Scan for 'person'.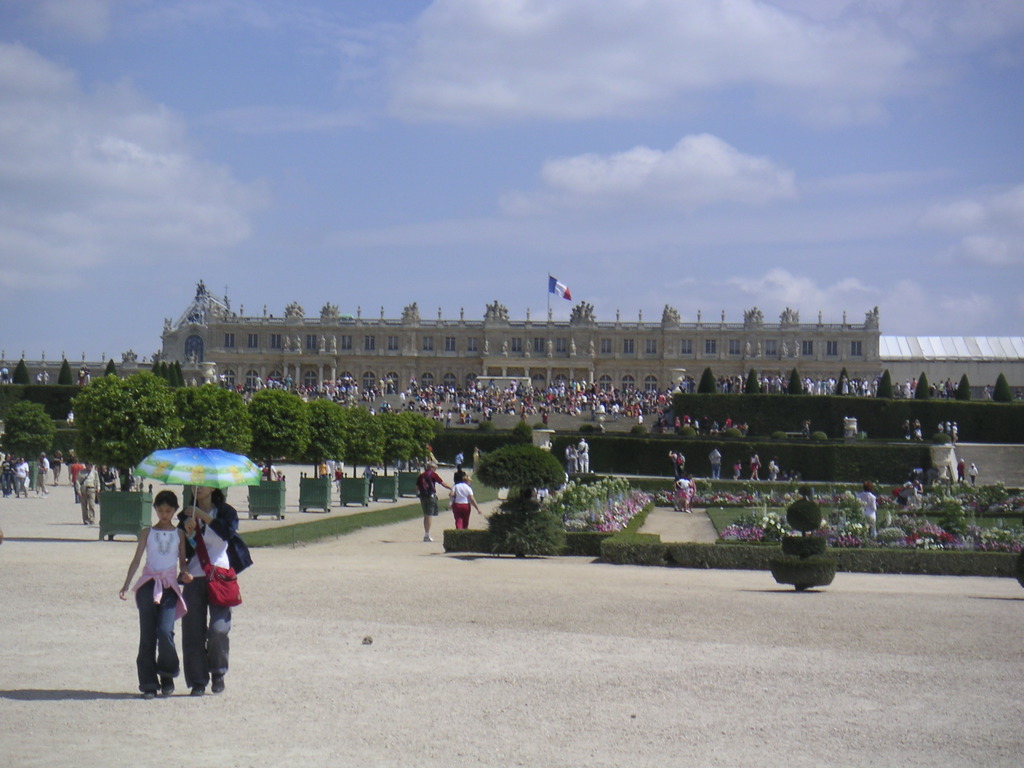
Scan result: select_region(75, 459, 97, 525).
